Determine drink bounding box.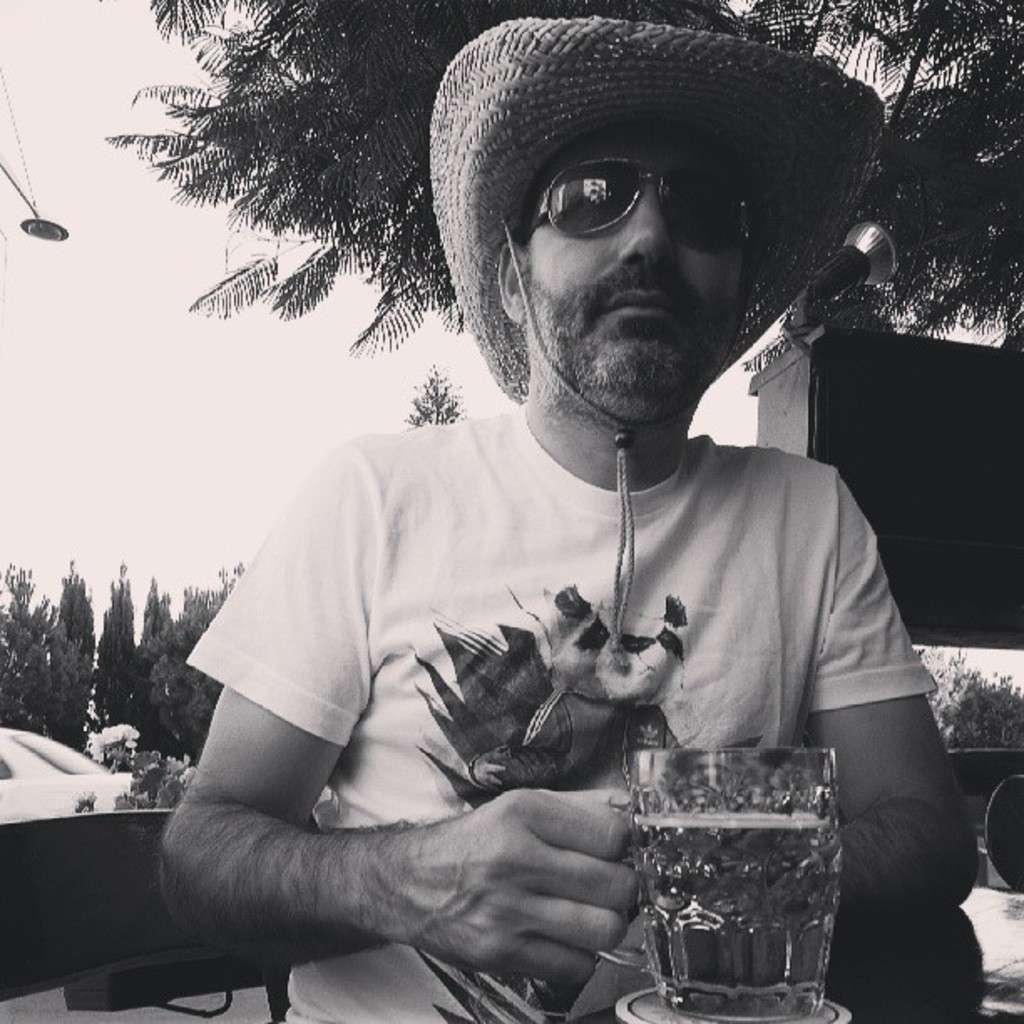
Determined: region(617, 736, 853, 989).
